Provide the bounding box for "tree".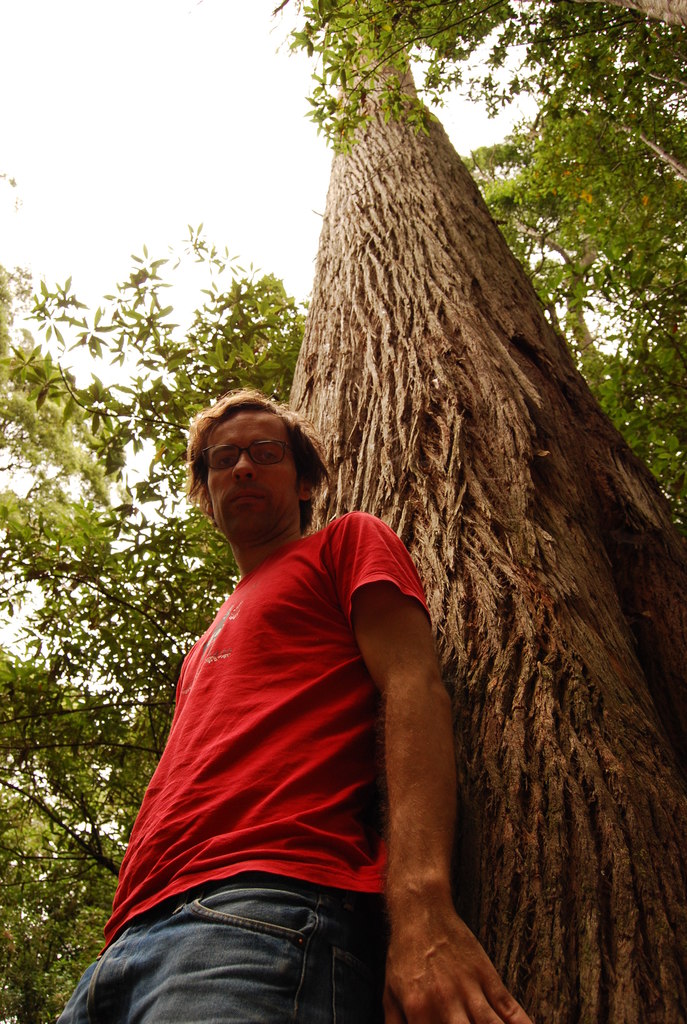
region(0, 225, 304, 1022).
